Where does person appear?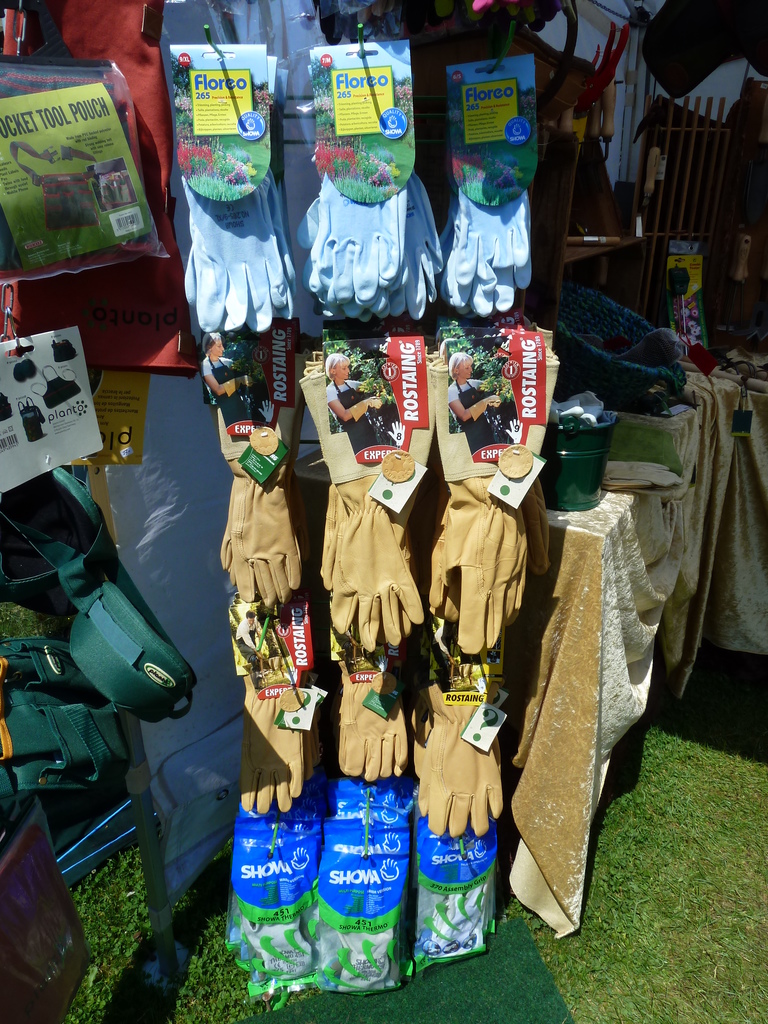
Appears at [left=324, top=355, right=385, bottom=458].
